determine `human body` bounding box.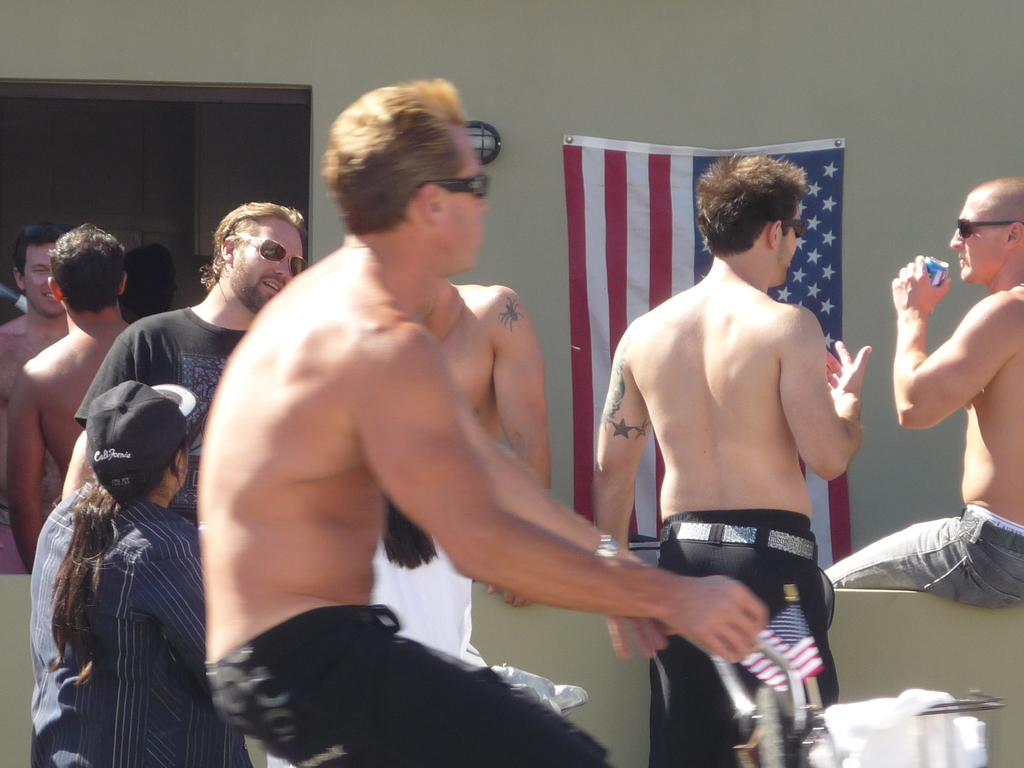
Determined: select_region(72, 292, 278, 522).
